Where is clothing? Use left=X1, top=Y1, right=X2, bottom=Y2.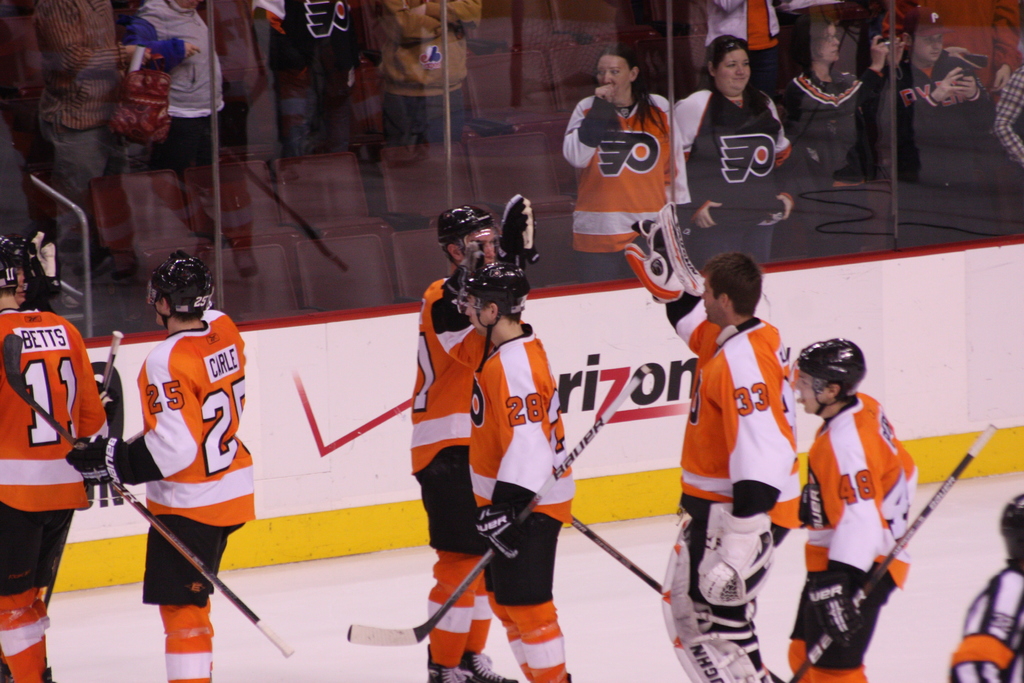
left=947, top=561, right=1023, bottom=682.
